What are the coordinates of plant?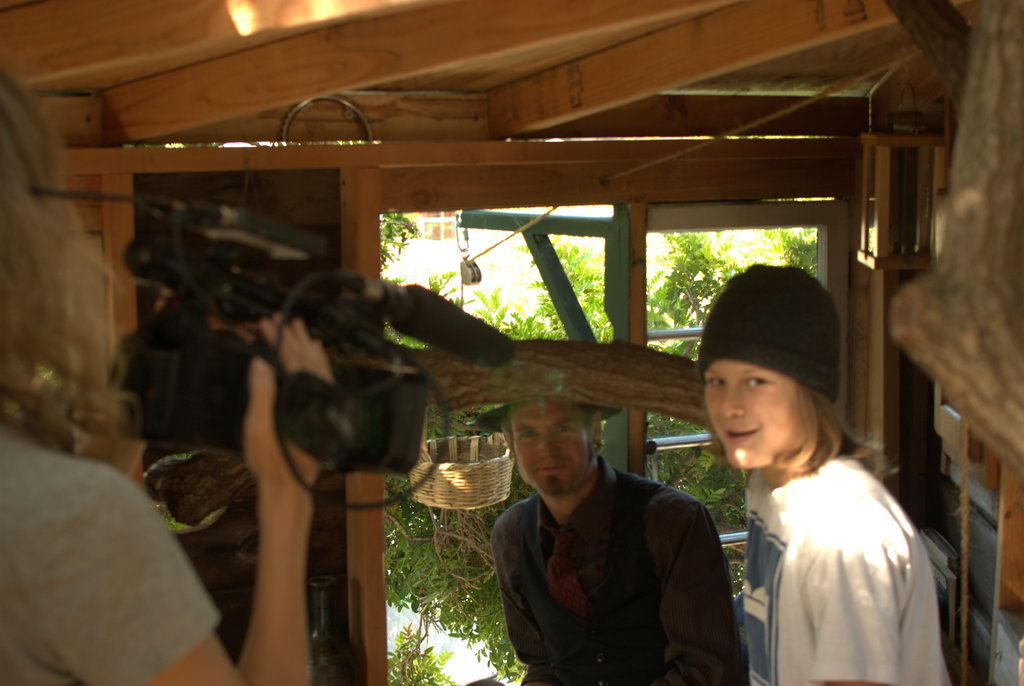
Rect(650, 223, 808, 328).
